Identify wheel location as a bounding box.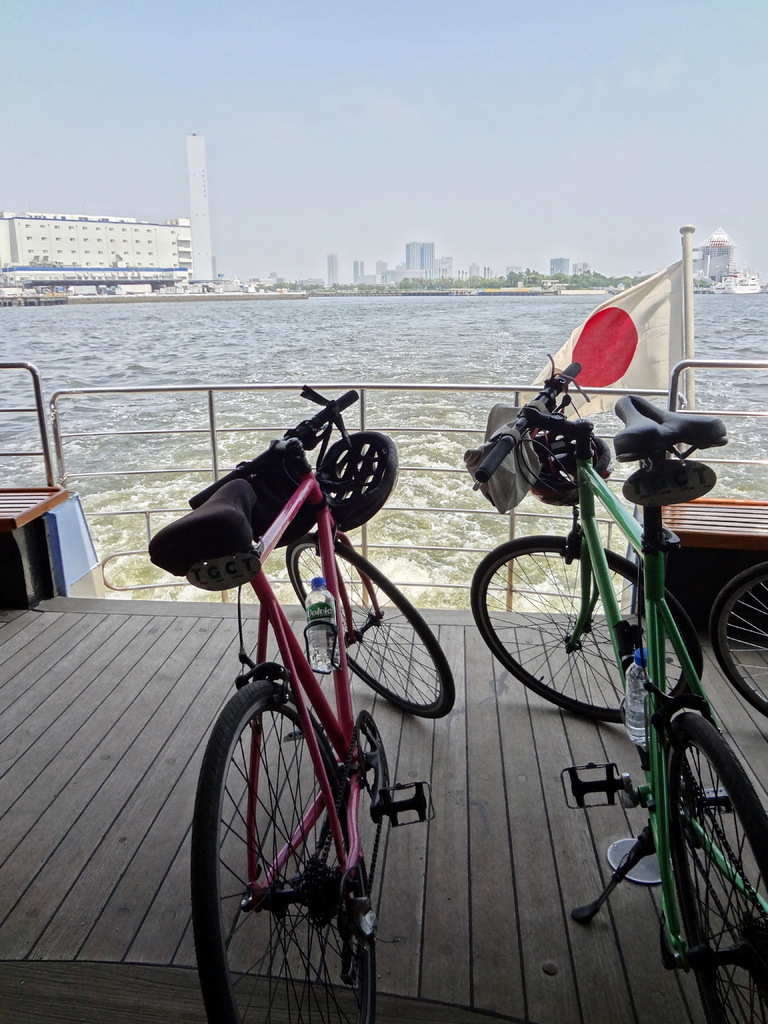
region(472, 531, 706, 725).
